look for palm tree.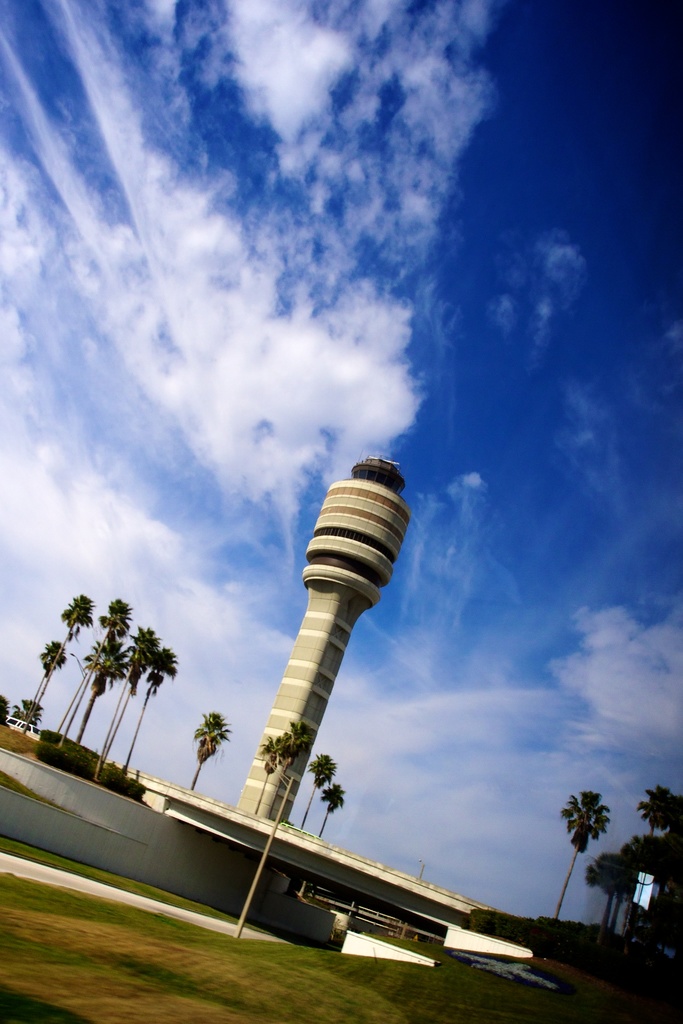
Found: [x1=589, y1=841, x2=624, y2=934].
